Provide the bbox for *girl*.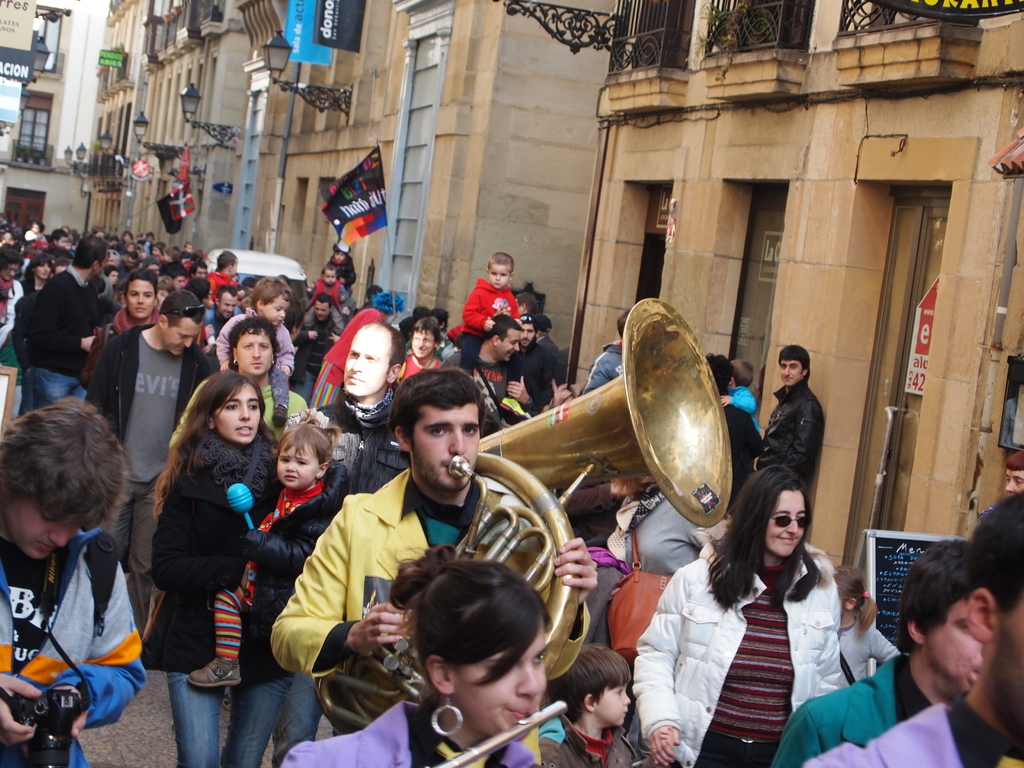
(x1=830, y1=564, x2=899, y2=685).
